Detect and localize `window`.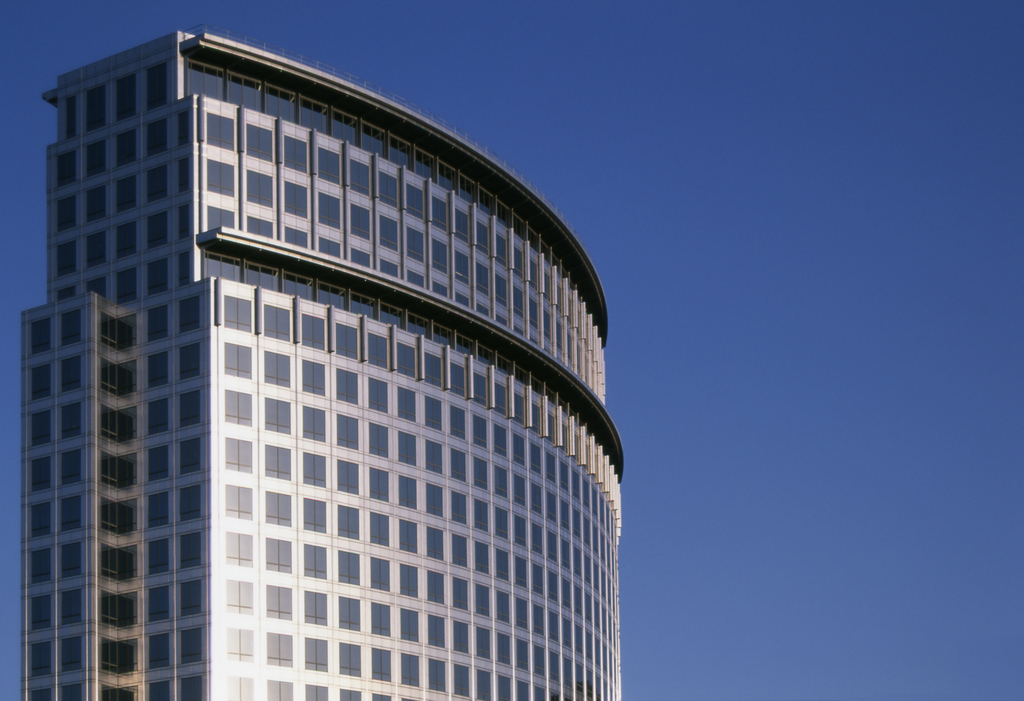
Localized at bbox=[340, 502, 362, 541].
